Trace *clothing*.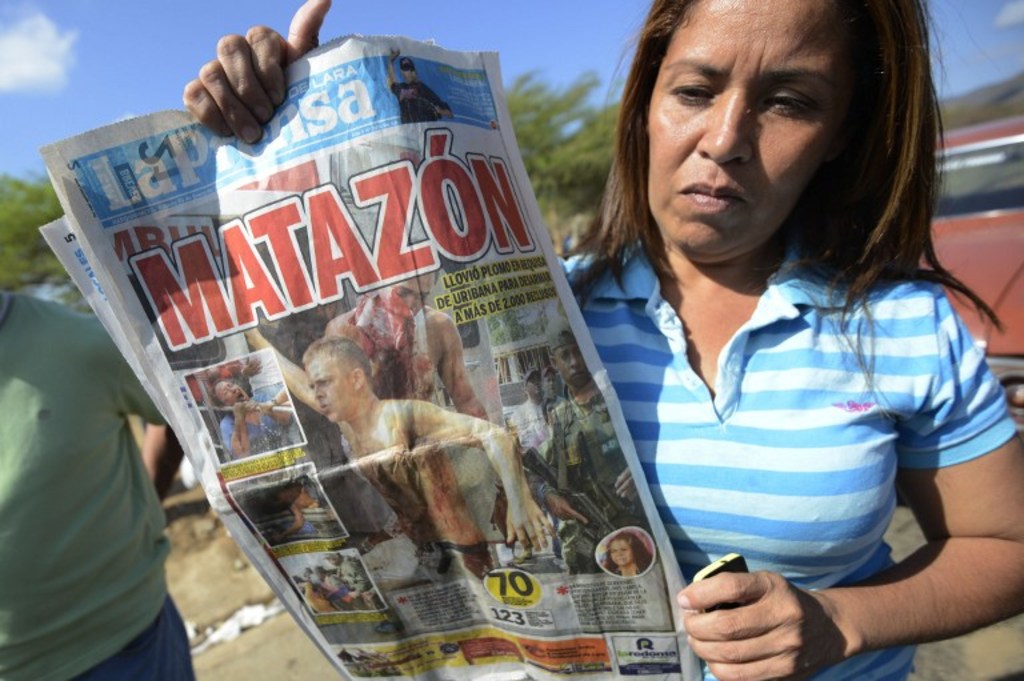
Traced to <box>559,231,1023,680</box>.
